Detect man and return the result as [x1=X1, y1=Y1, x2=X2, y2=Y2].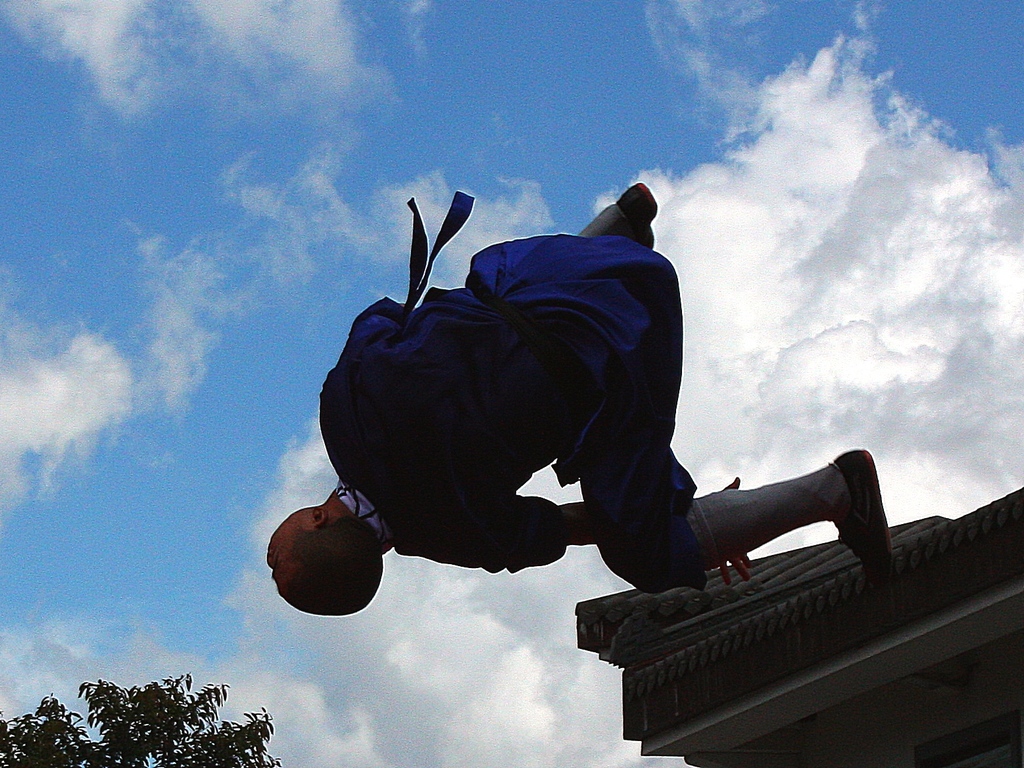
[x1=225, y1=219, x2=909, y2=615].
